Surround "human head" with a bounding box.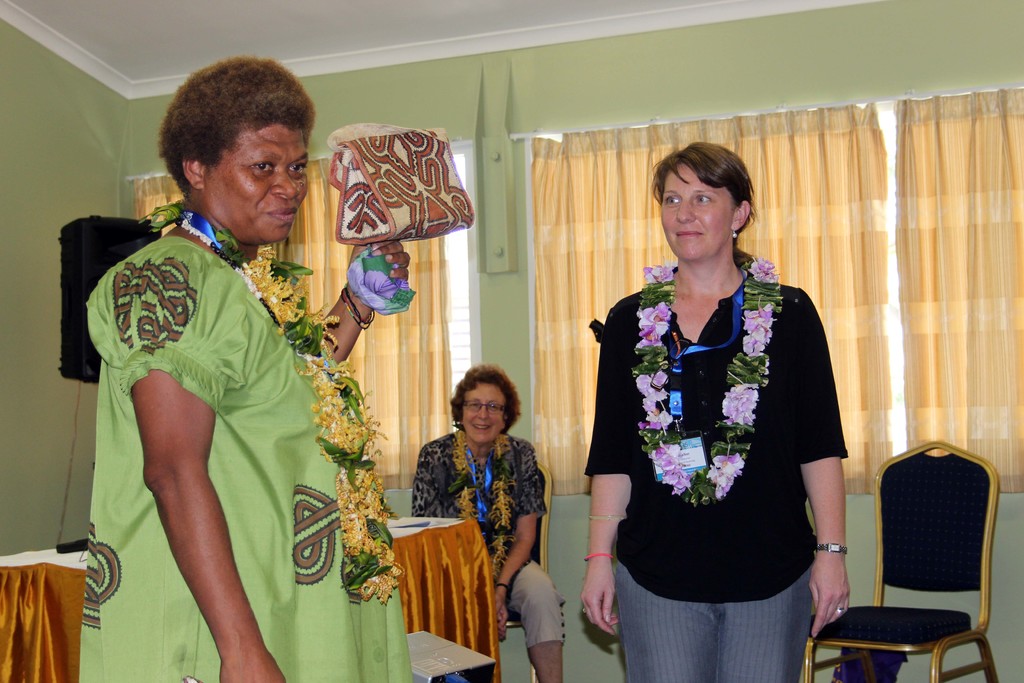
(649,140,759,263).
